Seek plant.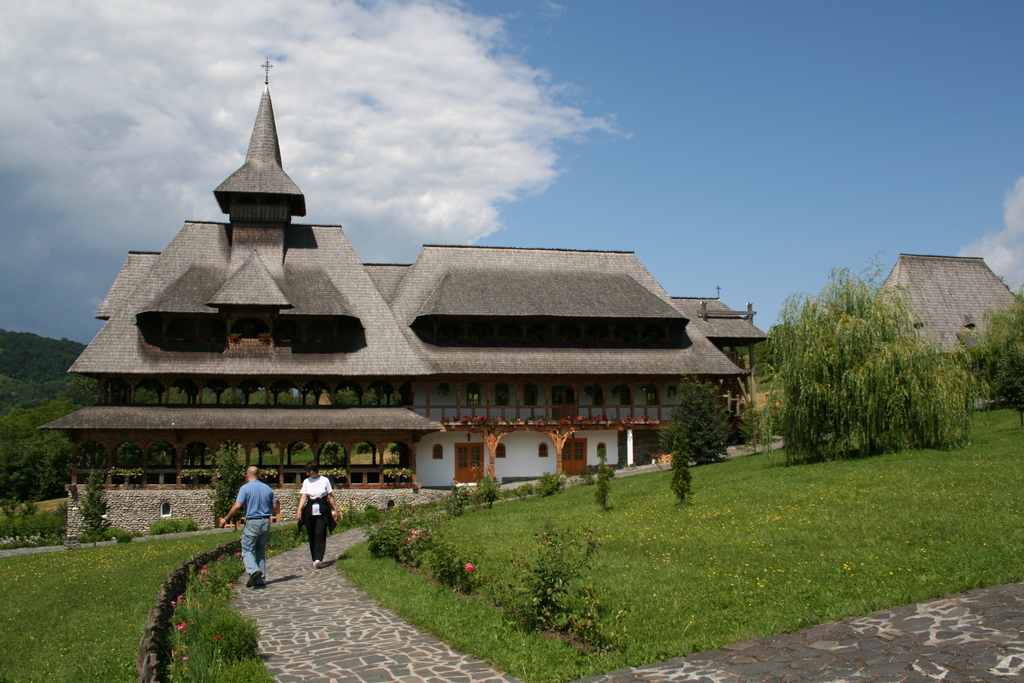
<region>177, 472, 196, 488</region>.
